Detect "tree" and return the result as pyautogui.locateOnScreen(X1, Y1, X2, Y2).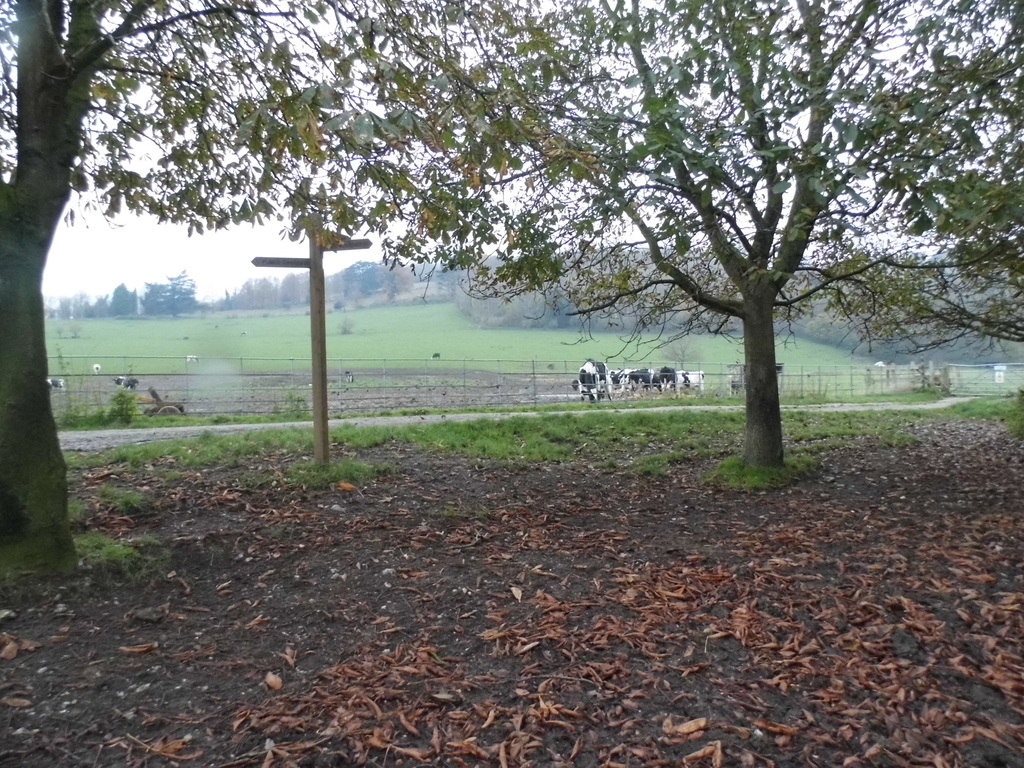
pyautogui.locateOnScreen(90, 295, 104, 321).
